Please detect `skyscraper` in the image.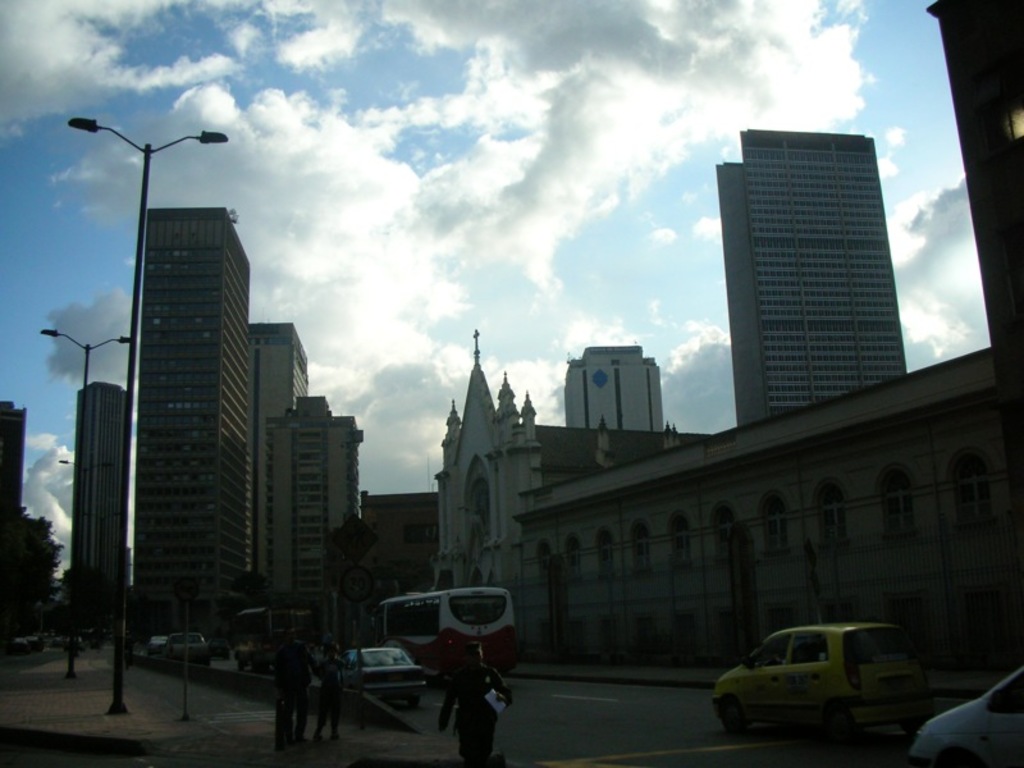
detection(291, 389, 388, 613).
